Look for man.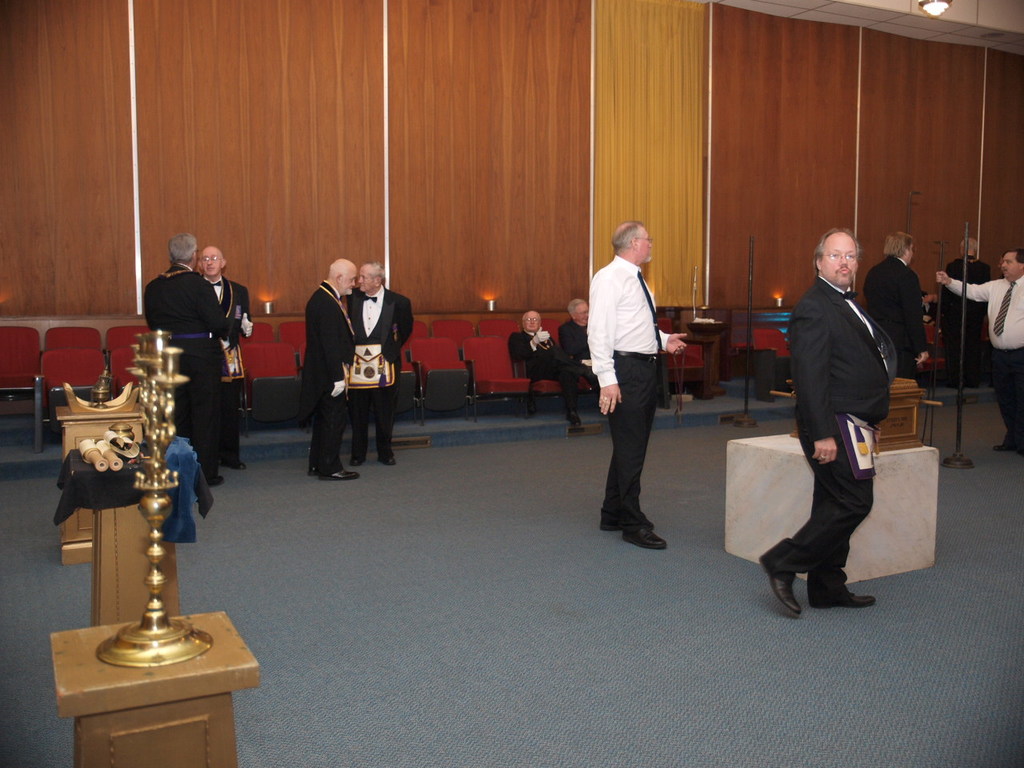
Found: select_region(514, 306, 582, 428).
